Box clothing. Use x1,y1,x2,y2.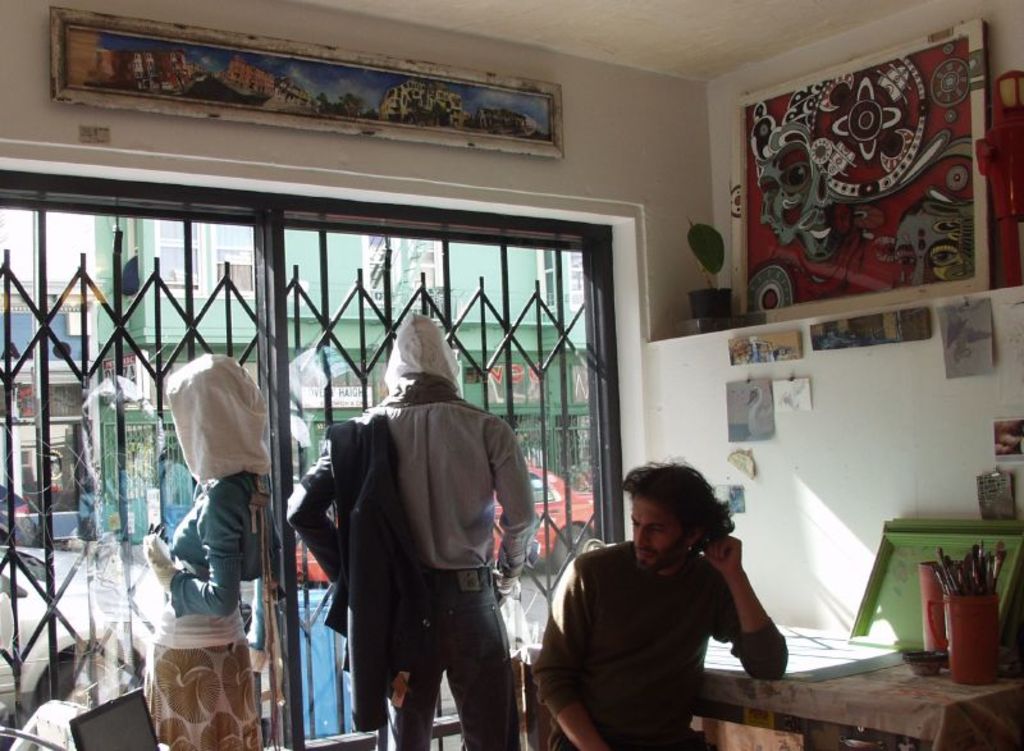
282,395,540,750.
